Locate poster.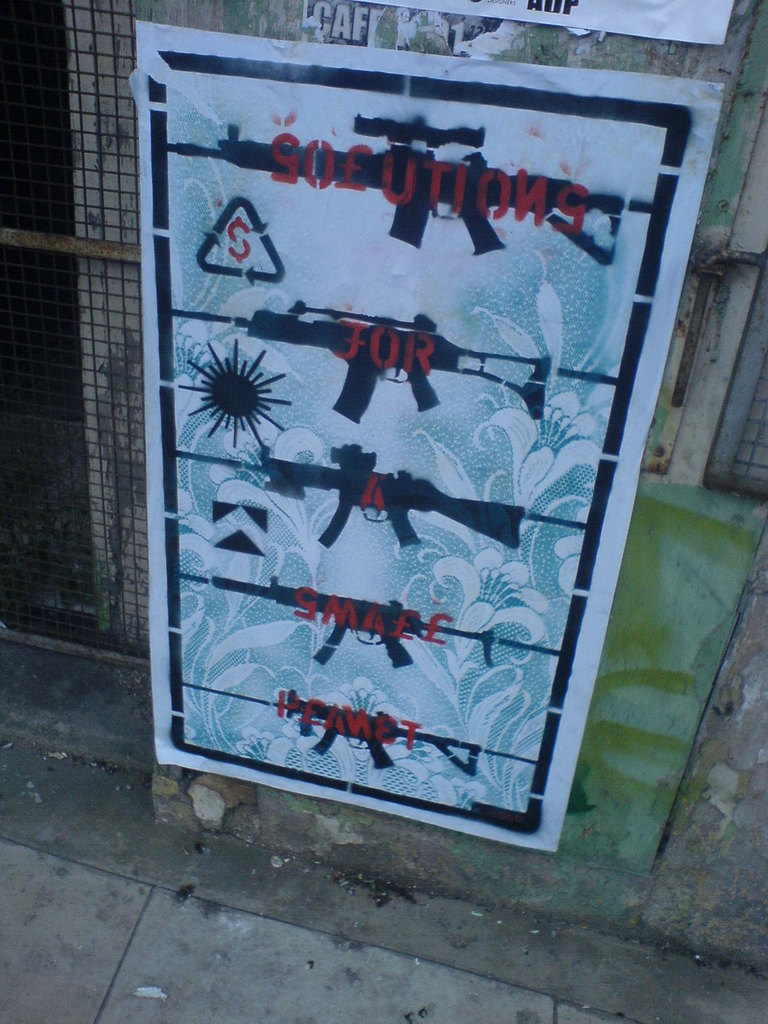
Bounding box: <region>134, 21, 728, 856</region>.
